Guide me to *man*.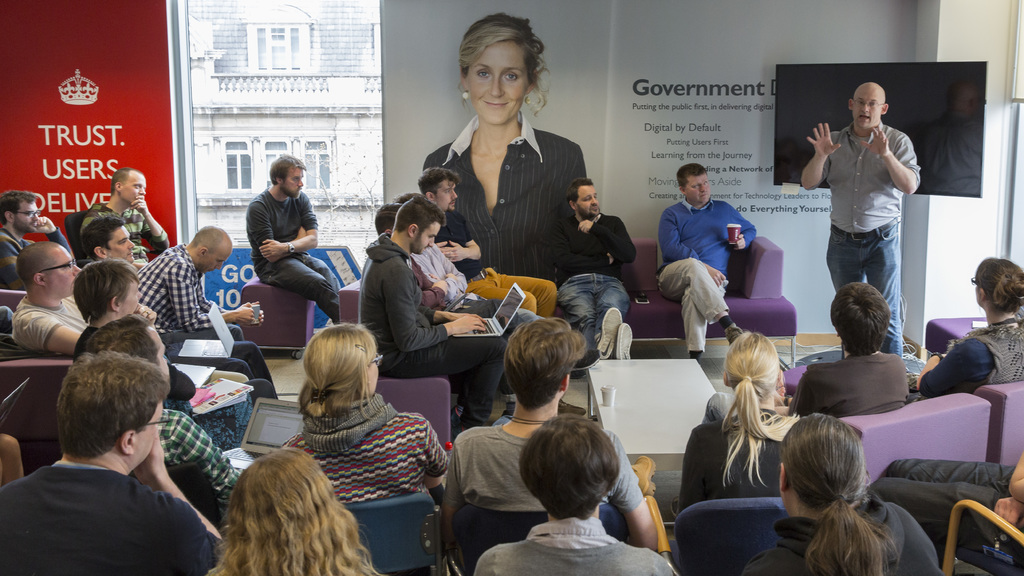
Guidance: 550/172/642/359.
